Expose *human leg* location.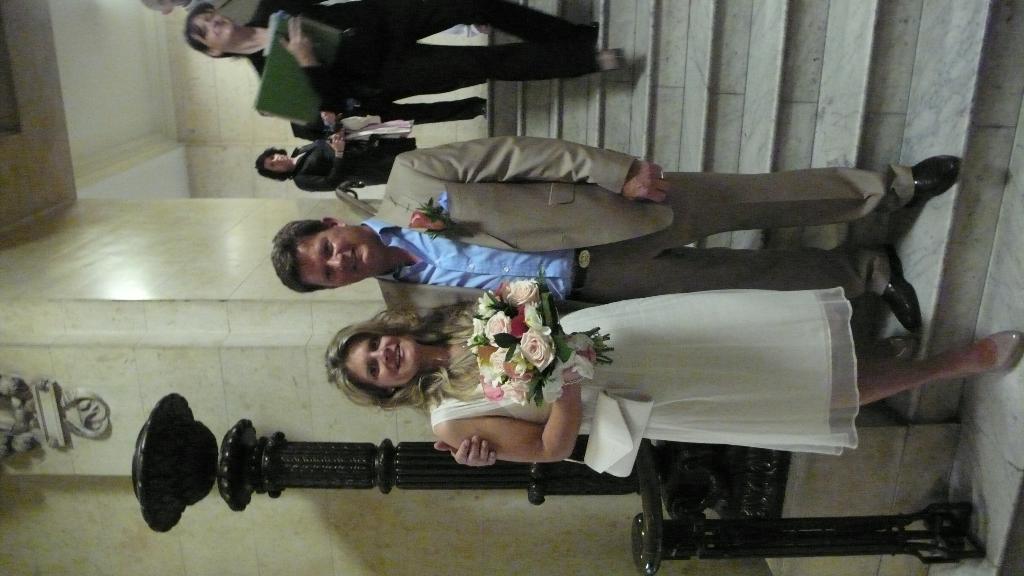
Exposed at Rect(353, 99, 492, 128).
